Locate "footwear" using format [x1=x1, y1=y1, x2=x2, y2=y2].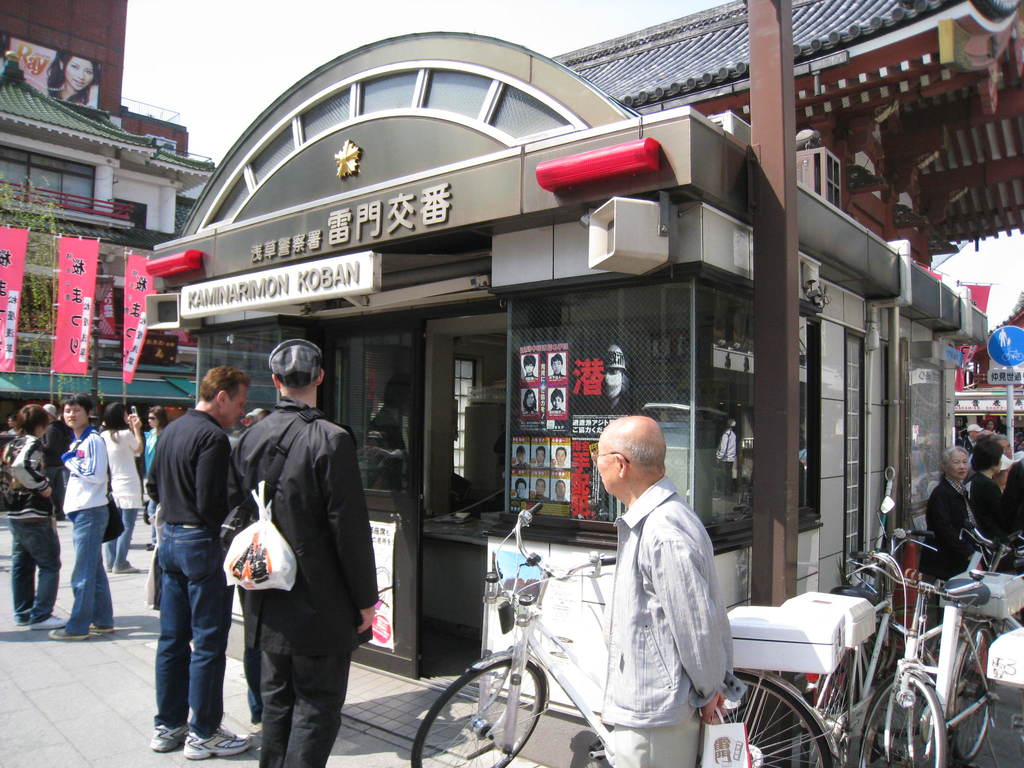
[x1=143, y1=540, x2=154, y2=550].
